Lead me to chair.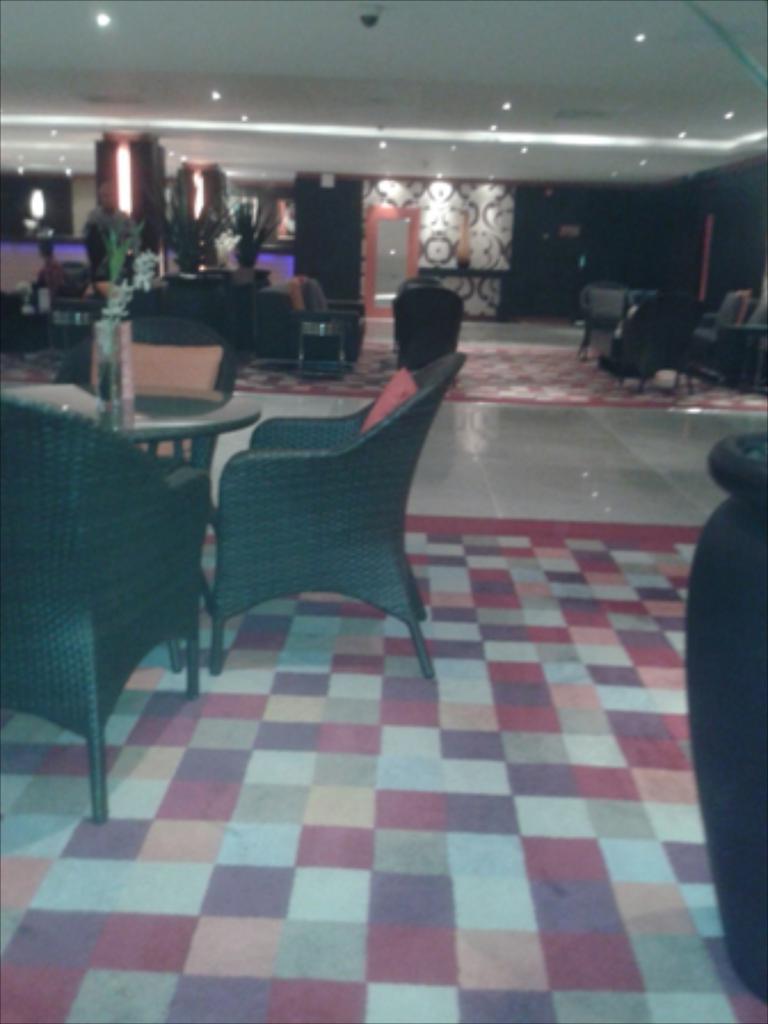
Lead to (46,311,231,414).
